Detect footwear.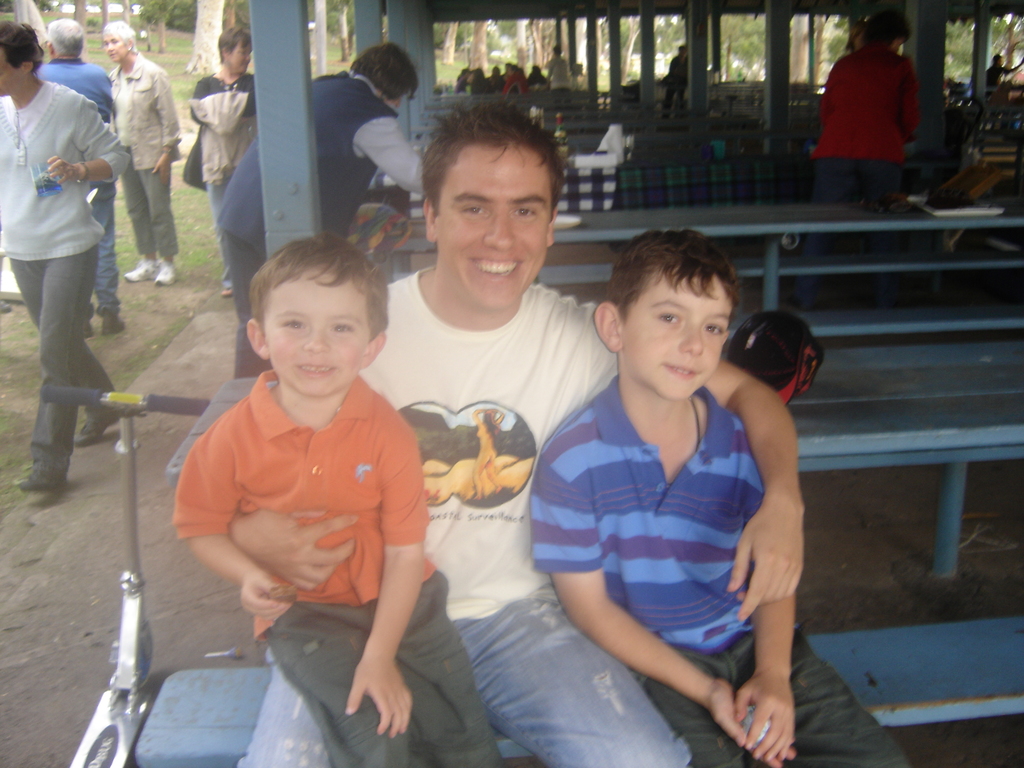
Detected at 75:417:116:442.
